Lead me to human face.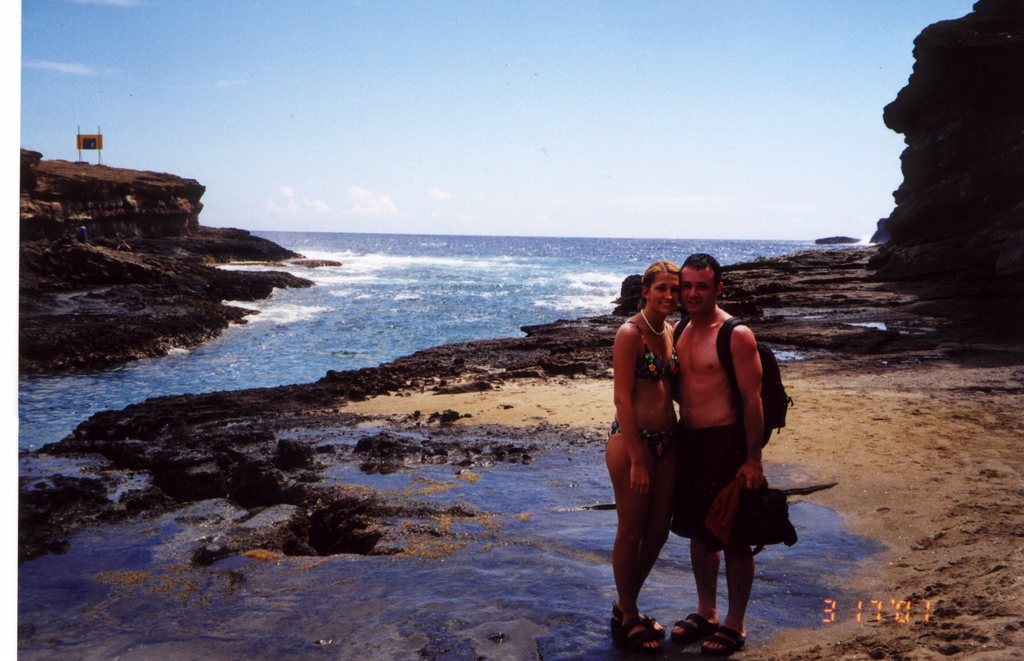
Lead to [680, 262, 714, 316].
